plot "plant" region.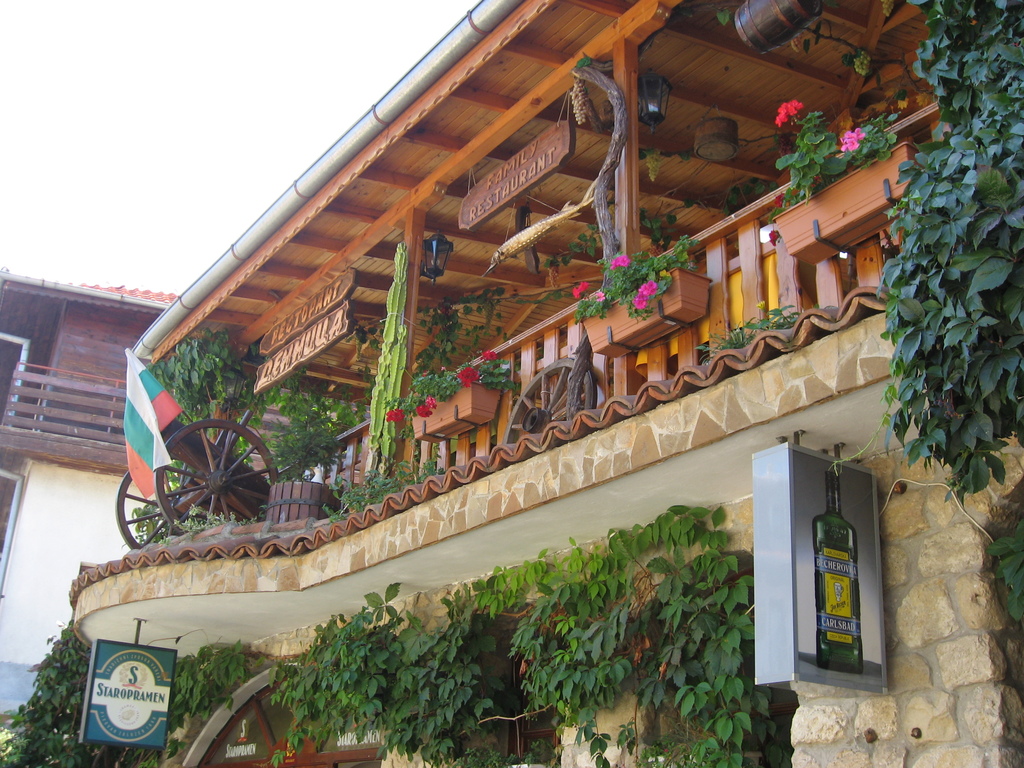
Plotted at <box>249,573,433,767</box>.
